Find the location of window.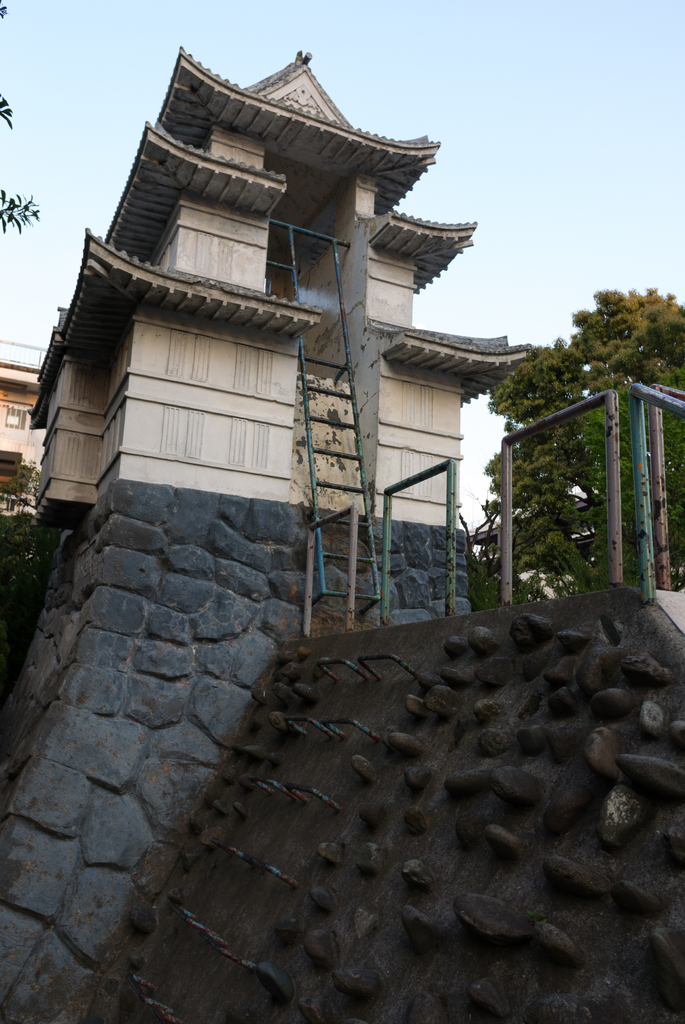
Location: <bbox>8, 402, 31, 428</bbox>.
